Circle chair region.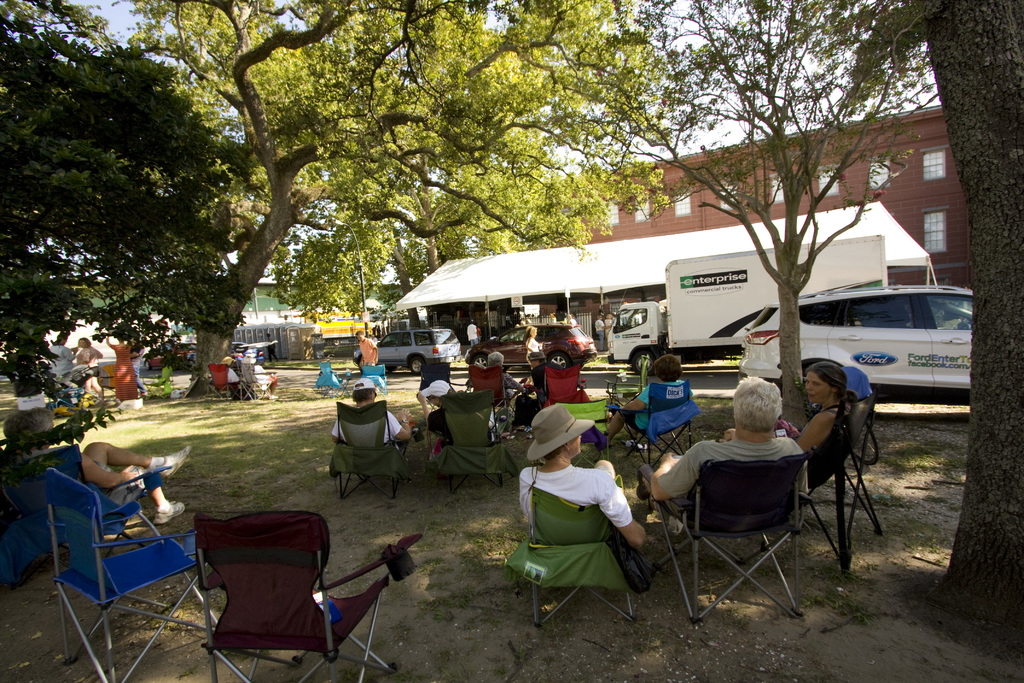
Region: left=509, top=363, right=582, bottom=413.
